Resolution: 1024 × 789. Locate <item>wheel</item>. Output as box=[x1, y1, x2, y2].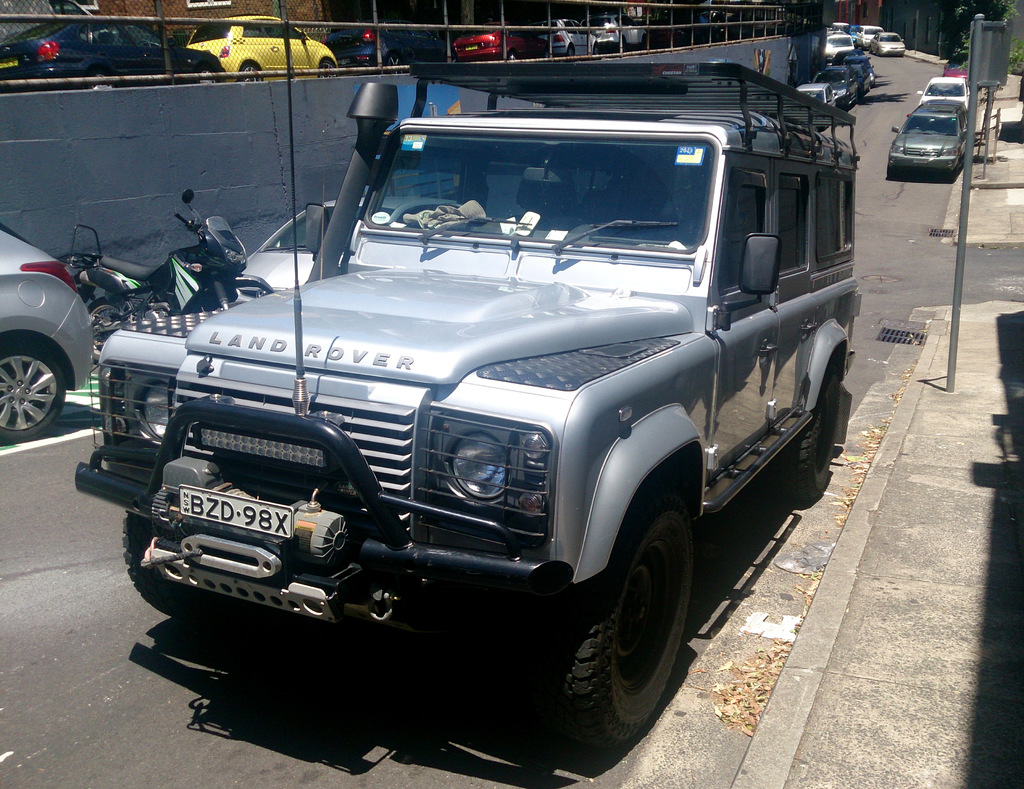
box=[591, 47, 602, 56].
